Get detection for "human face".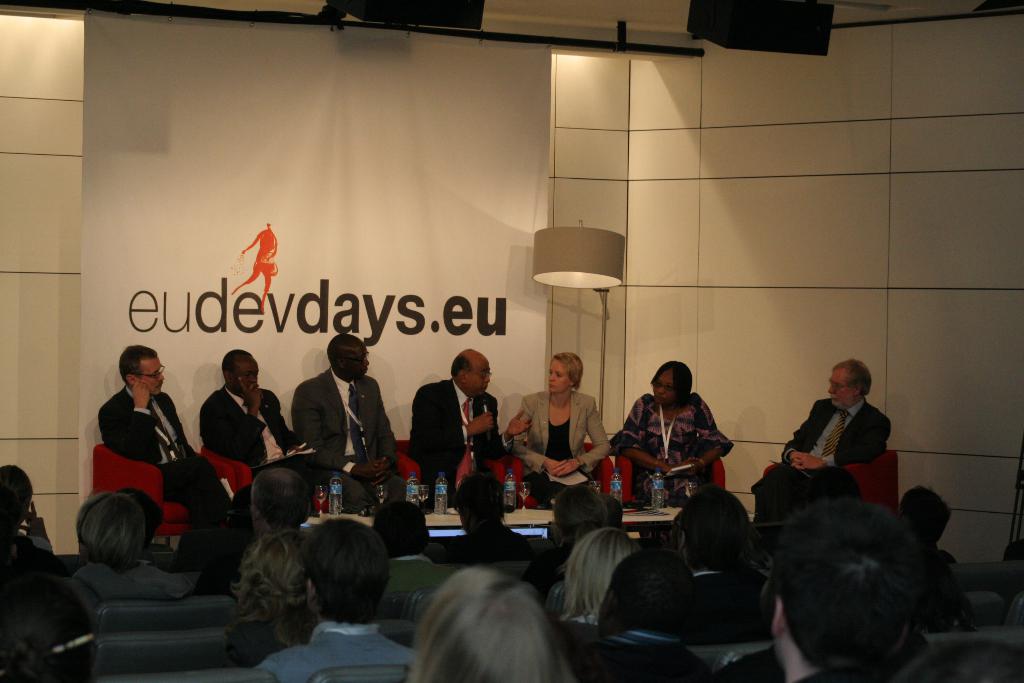
Detection: {"left": 346, "top": 342, "right": 371, "bottom": 383}.
